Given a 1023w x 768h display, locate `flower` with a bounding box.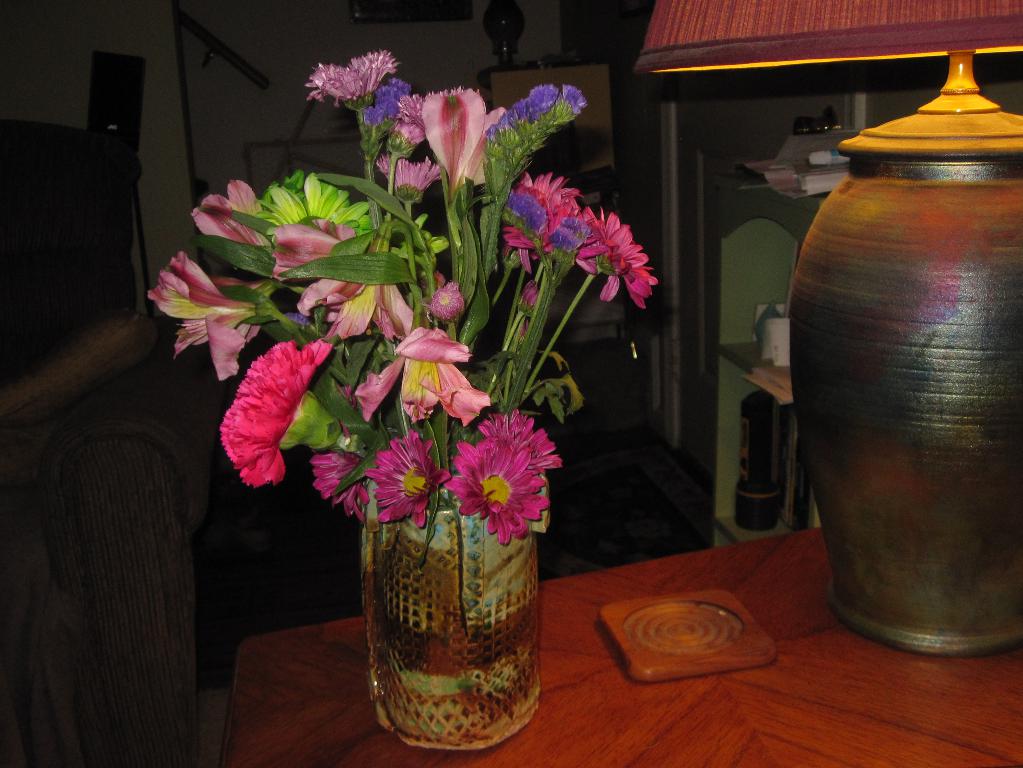
Located: rect(321, 246, 429, 339).
